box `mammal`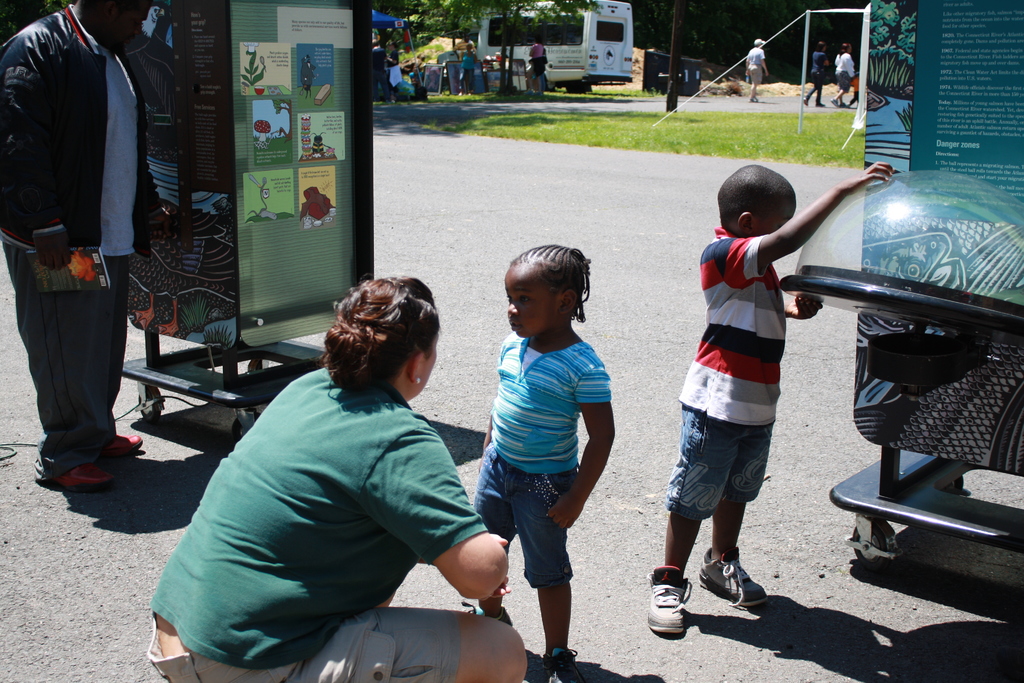
left=744, top=37, right=770, bottom=99
